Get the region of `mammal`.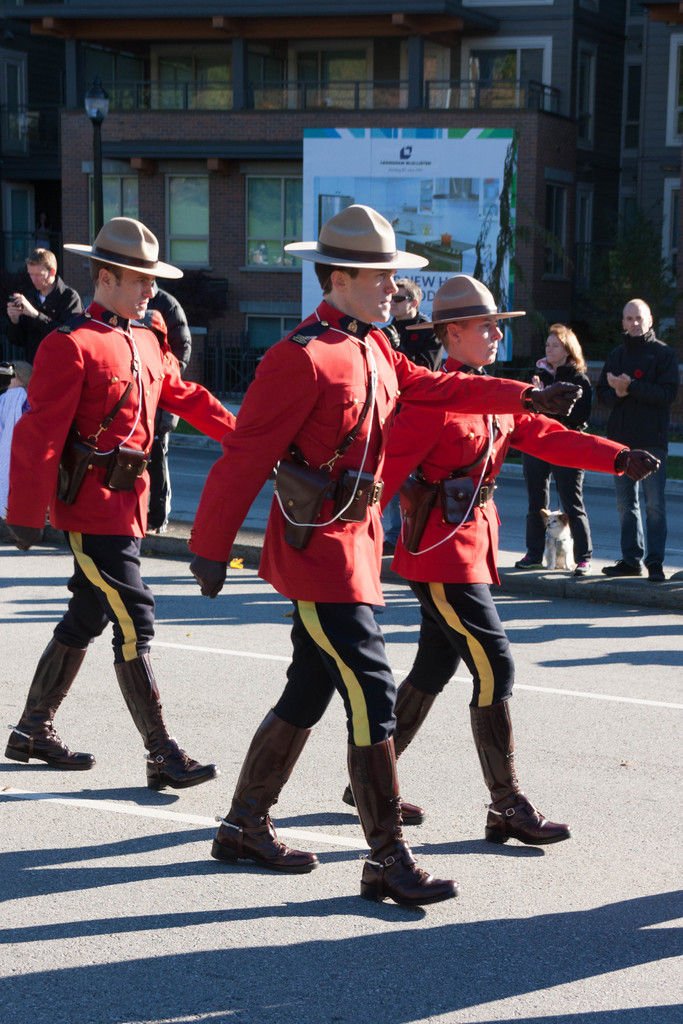
rect(12, 230, 217, 764).
